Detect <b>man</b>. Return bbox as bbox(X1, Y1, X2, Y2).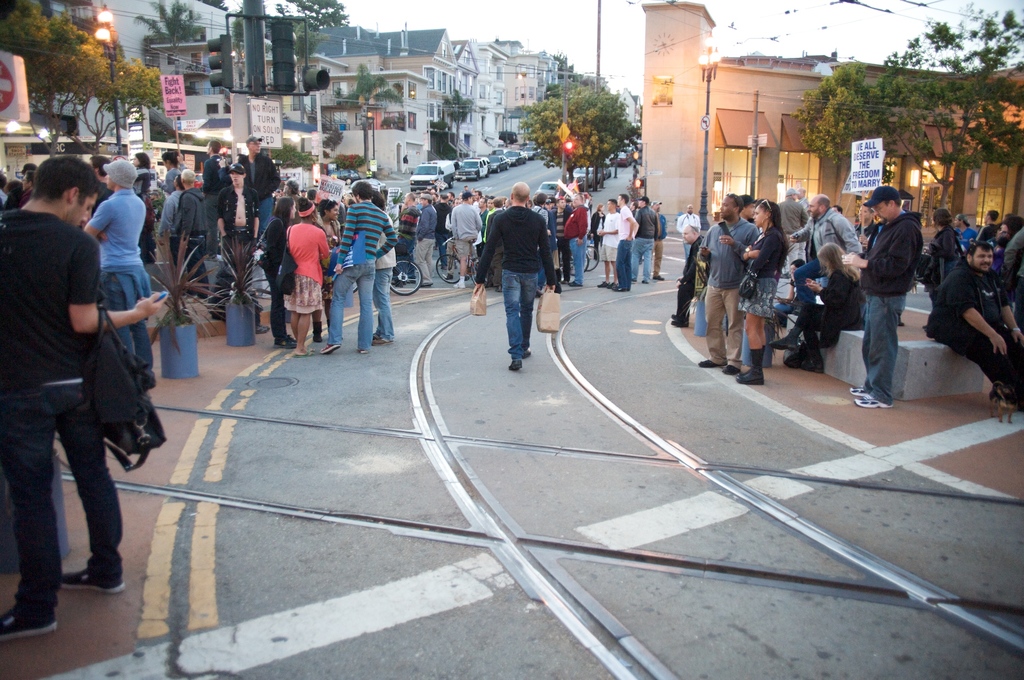
bbox(649, 202, 665, 280).
